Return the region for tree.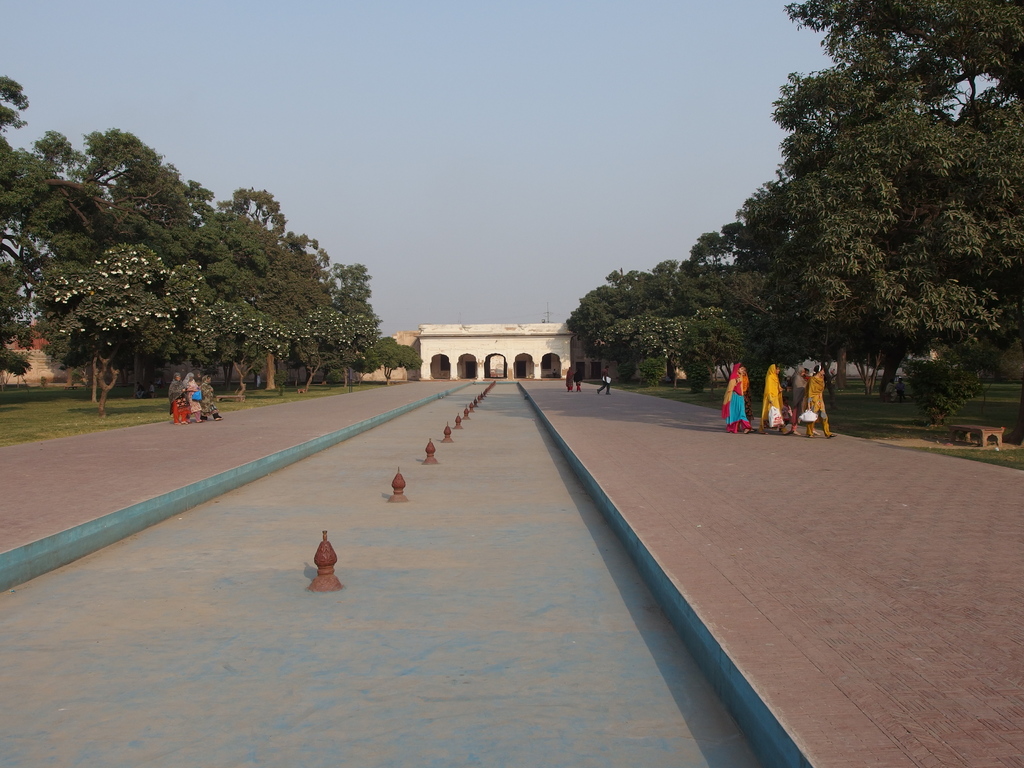
[360, 335, 429, 380].
